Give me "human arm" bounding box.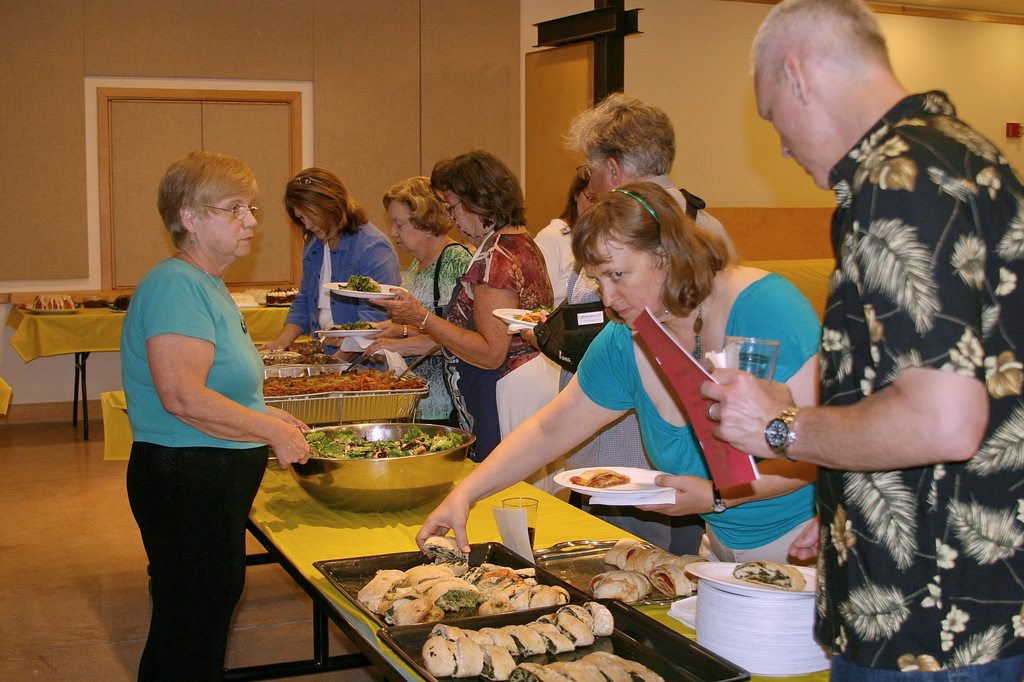
pyautogui.locateOnScreen(616, 282, 835, 522).
